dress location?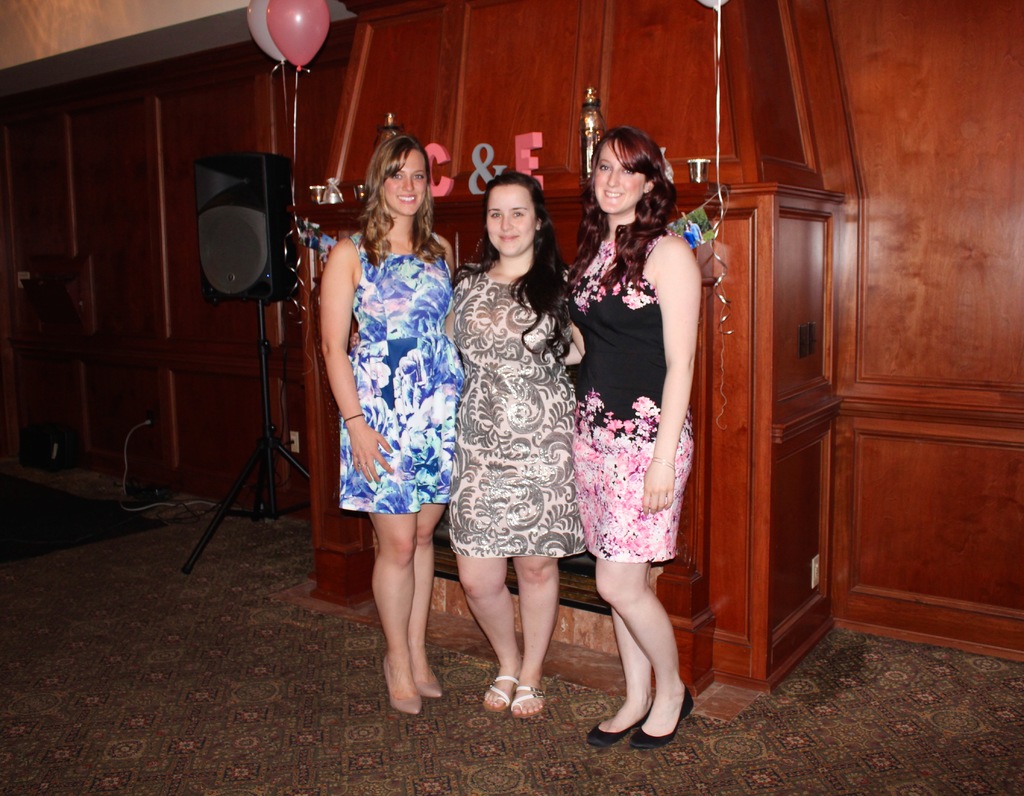
563,223,696,561
